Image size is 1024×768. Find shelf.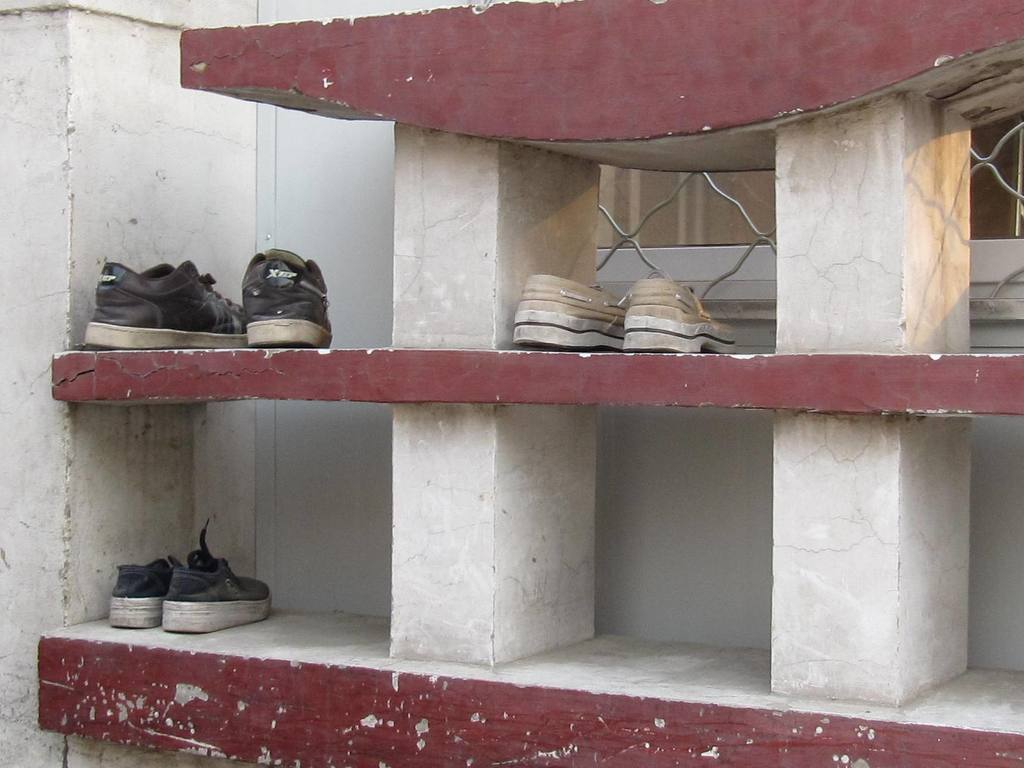
901, 43, 1023, 372.
